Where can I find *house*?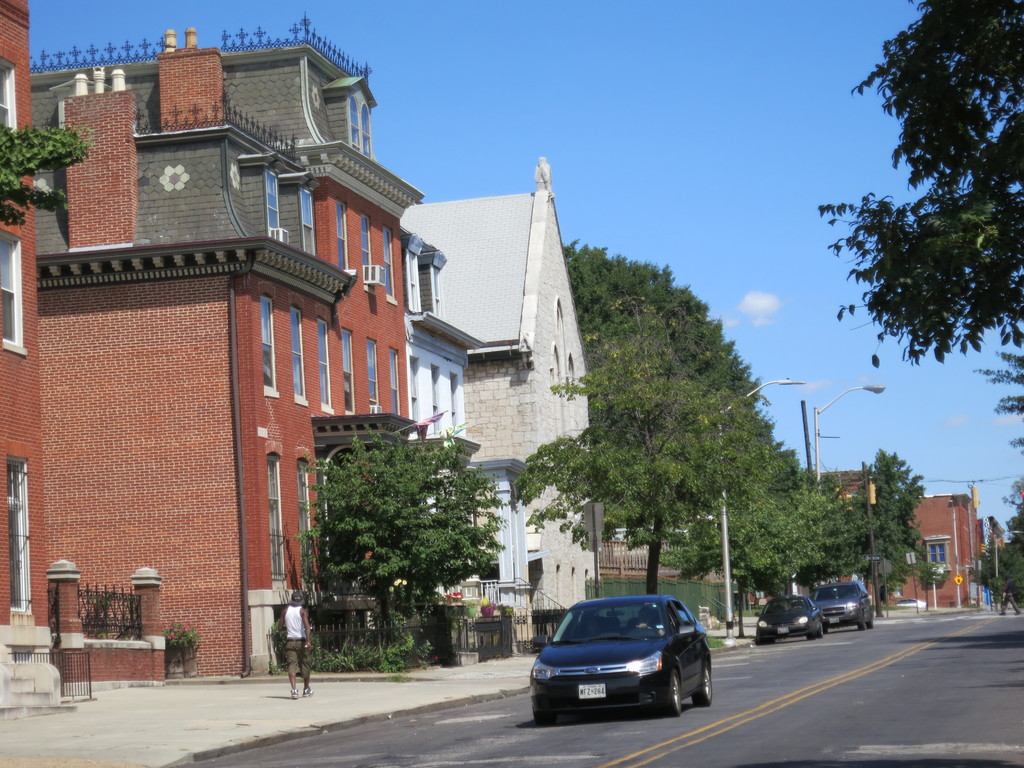
You can find it at box=[28, 24, 410, 667].
